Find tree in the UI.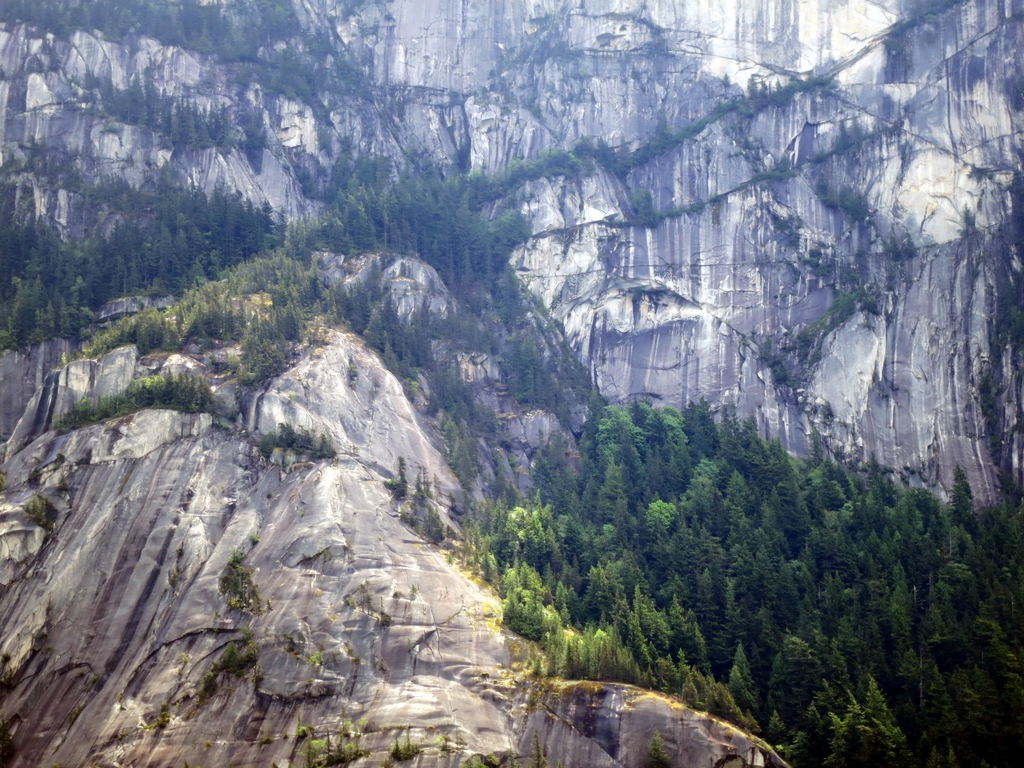
UI element at (223,640,235,675).
